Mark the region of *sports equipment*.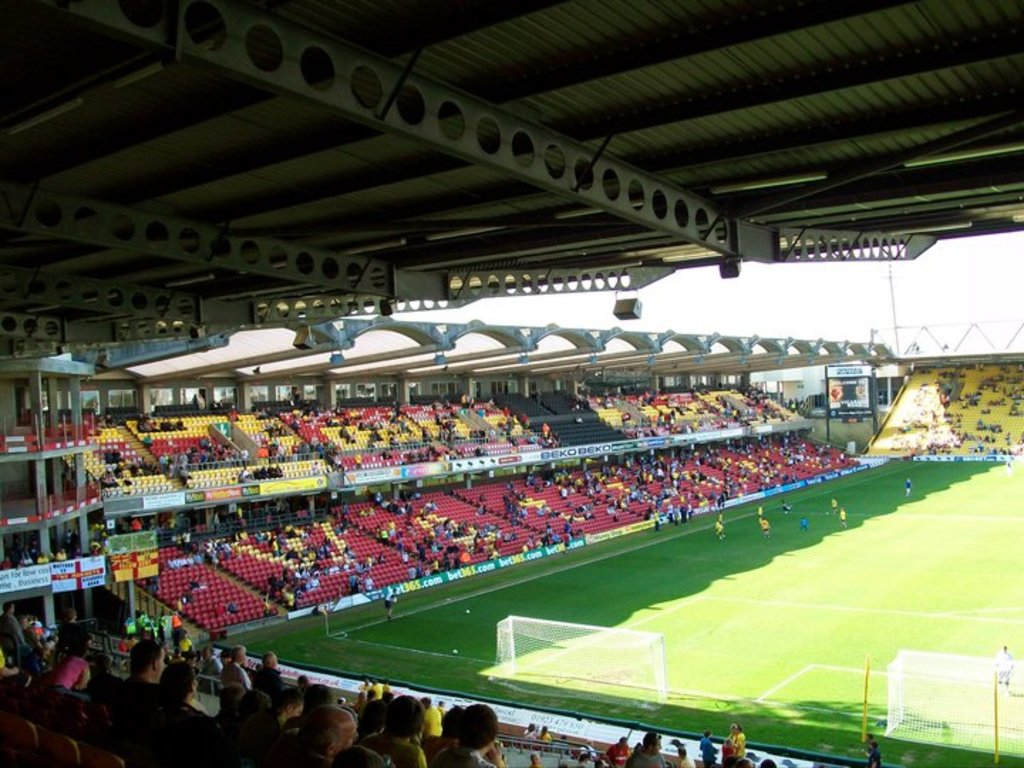
Region: [left=883, top=653, right=1023, bottom=735].
